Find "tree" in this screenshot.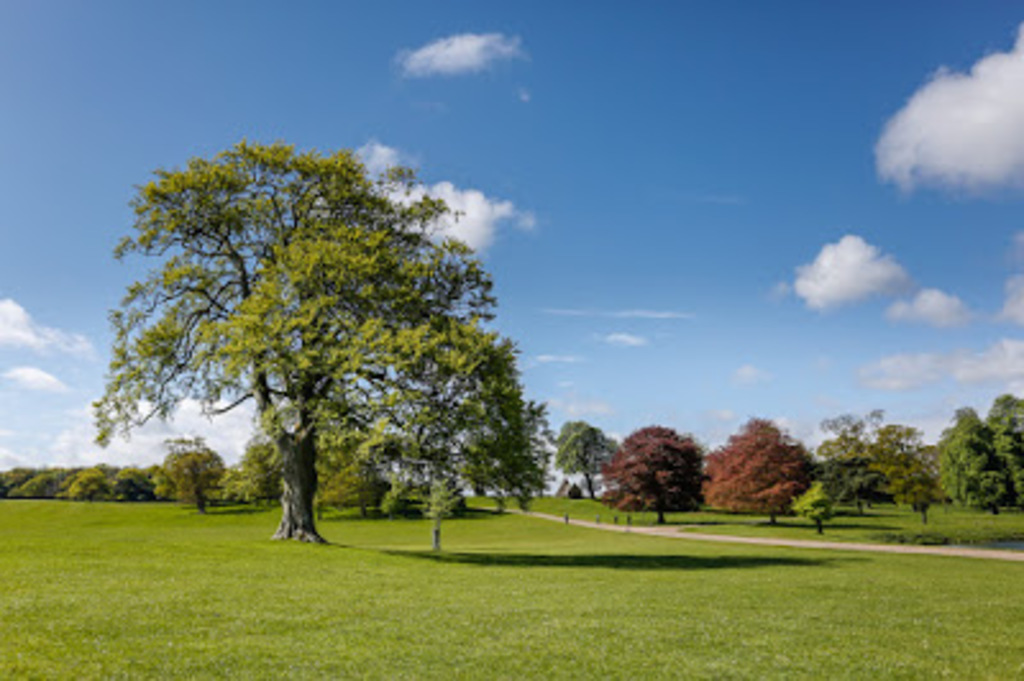
The bounding box for "tree" is <bbox>548, 415, 622, 497</bbox>.
